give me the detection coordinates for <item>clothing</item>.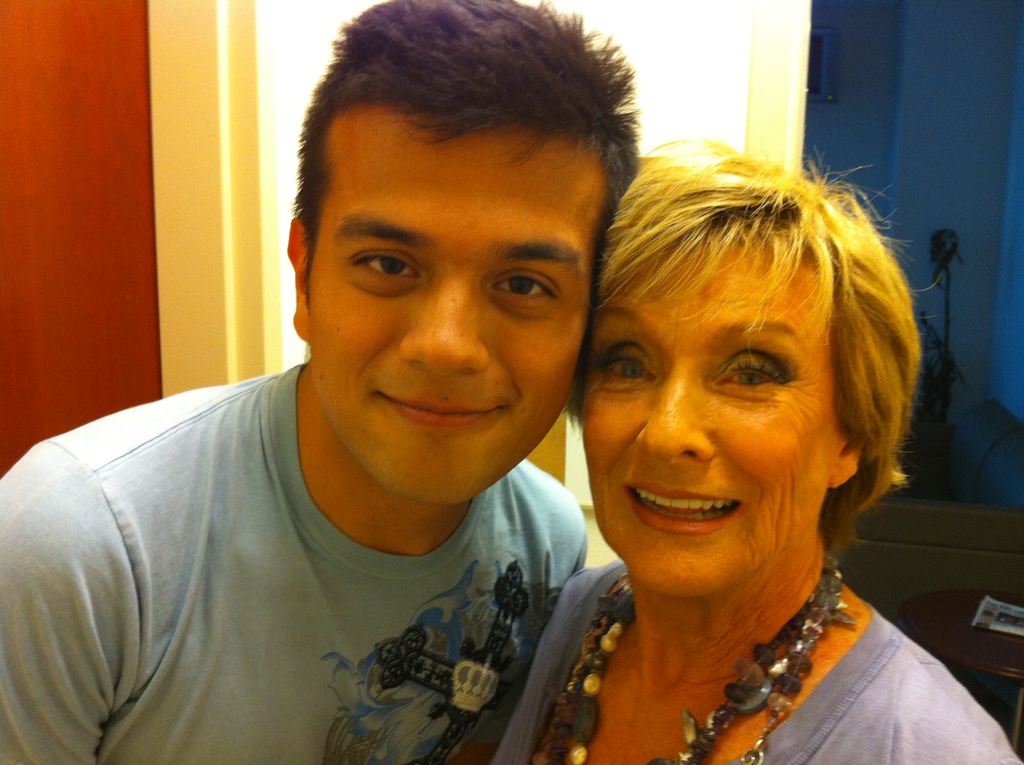
13,377,660,748.
